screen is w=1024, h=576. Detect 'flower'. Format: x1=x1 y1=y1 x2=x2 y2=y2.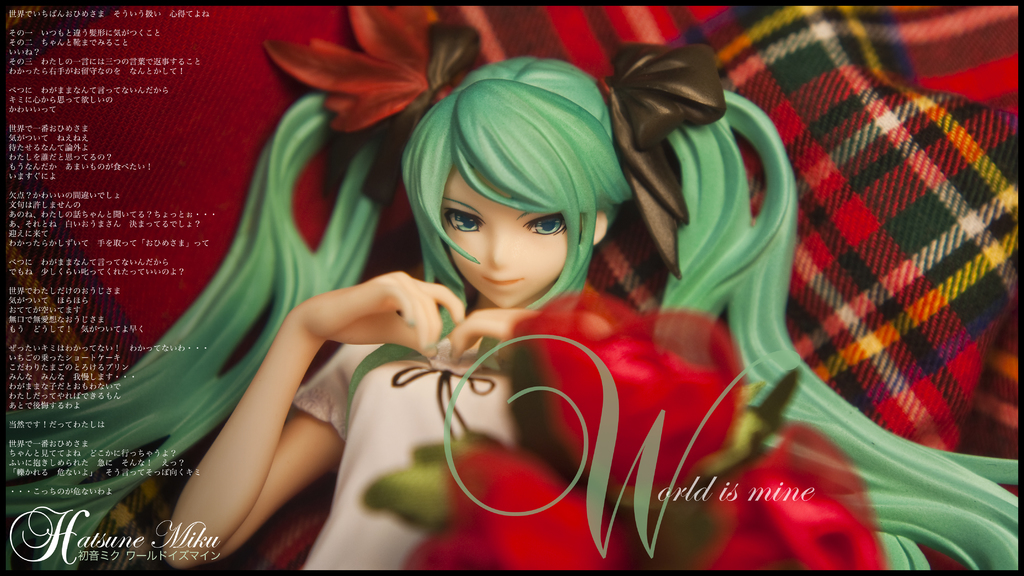
x1=261 y1=0 x2=447 y2=134.
